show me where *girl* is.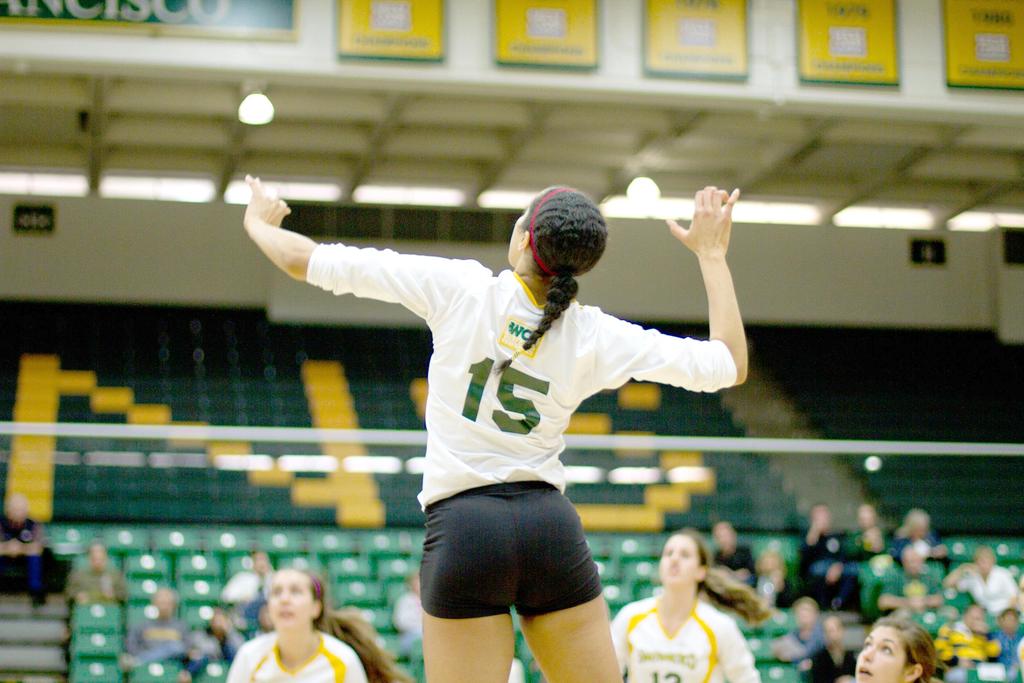
*girl* is at bbox=(611, 522, 758, 680).
